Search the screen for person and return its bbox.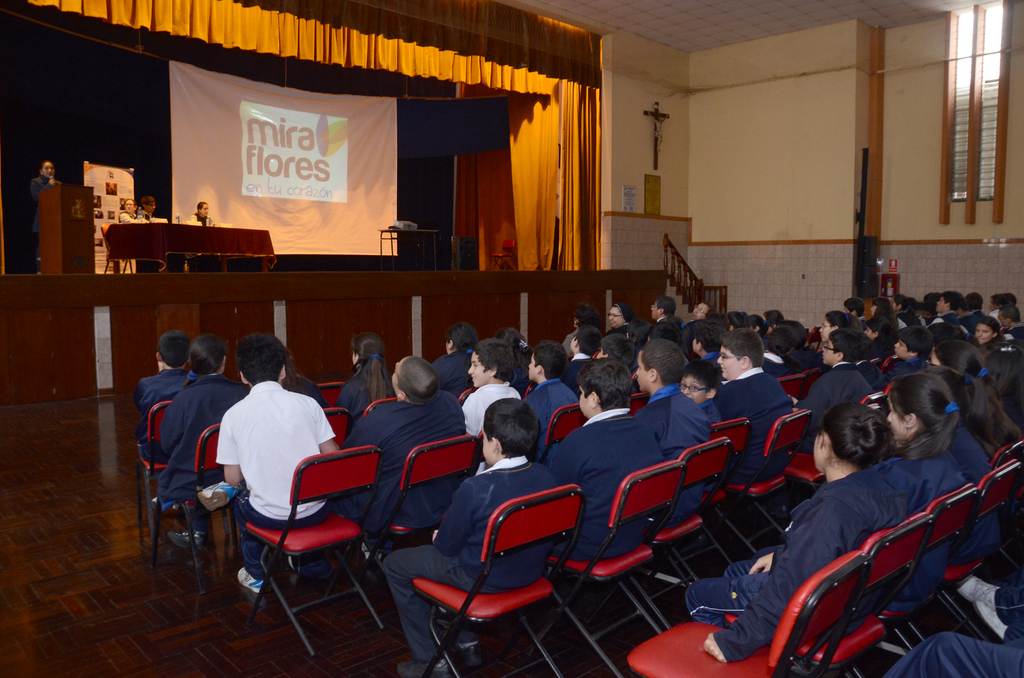
Found: box(692, 397, 910, 666).
